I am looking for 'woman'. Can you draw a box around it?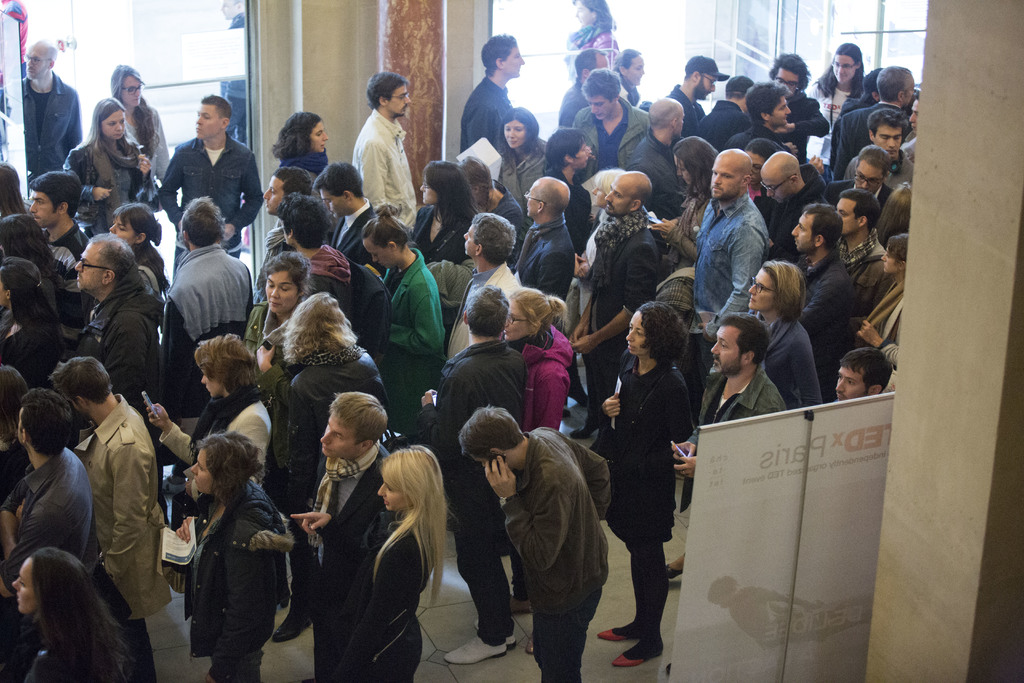
Sure, the bounding box is detection(640, 131, 726, 273).
